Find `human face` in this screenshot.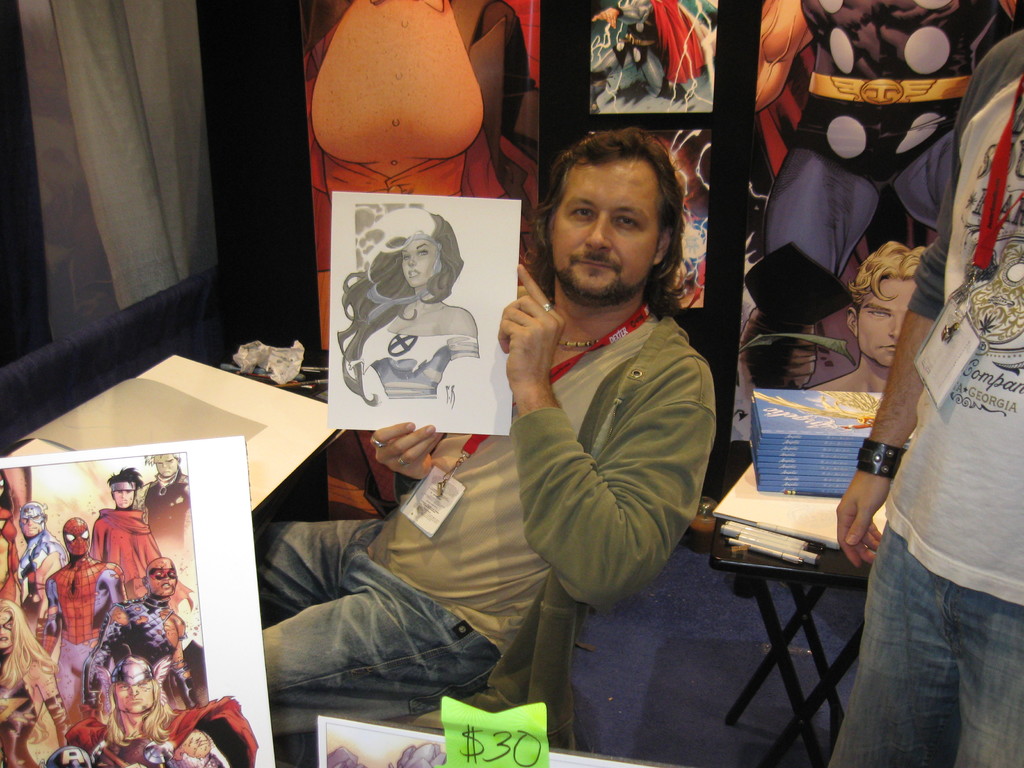
The bounding box for `human face` is 116:490:137:508.
